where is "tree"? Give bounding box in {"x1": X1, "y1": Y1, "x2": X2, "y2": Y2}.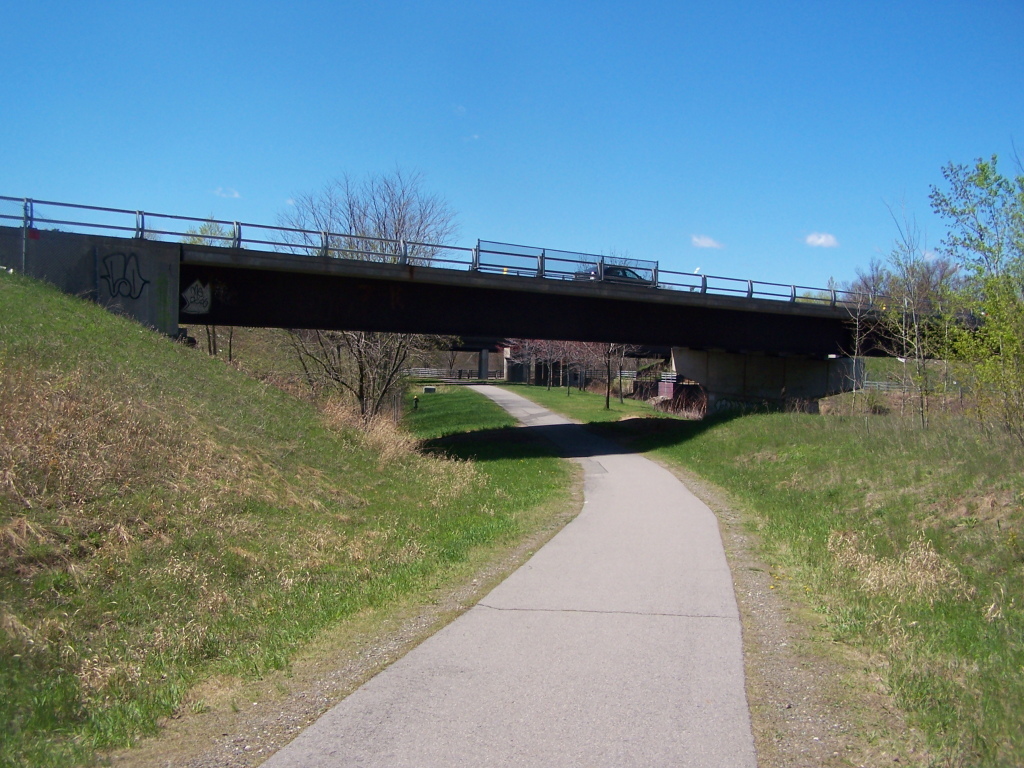
{"x1": 839, "y1": 263, "x2": 960, "y2": 364}.
